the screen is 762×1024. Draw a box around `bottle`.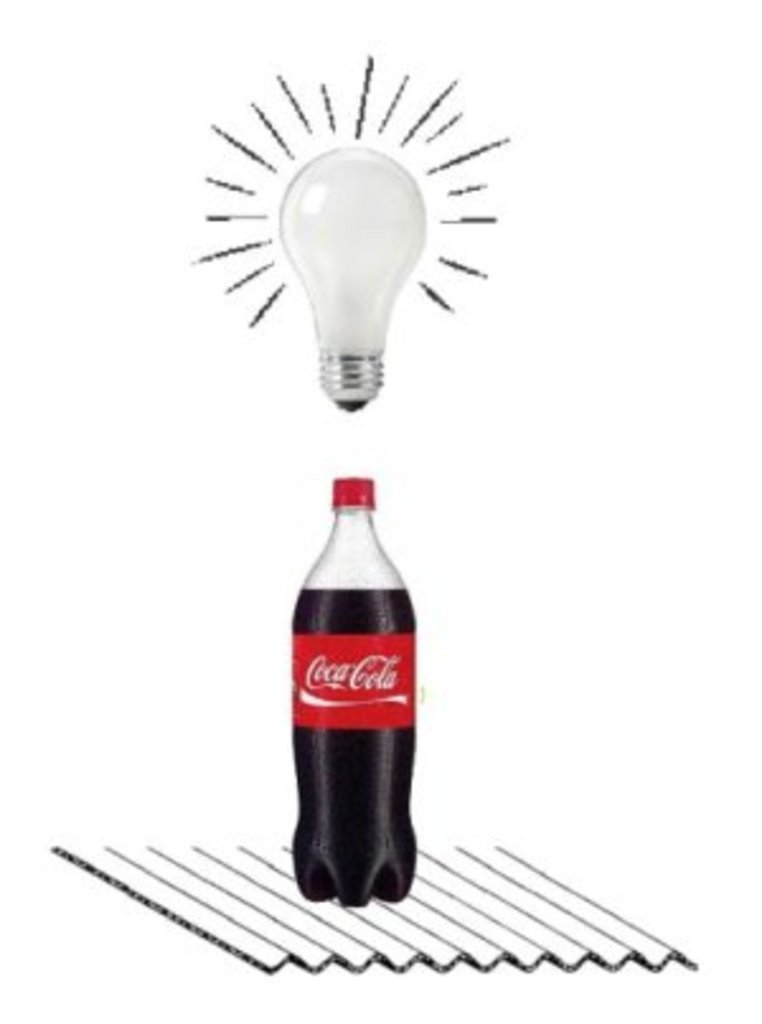
x1=277 y1=483 x2=422 y2=910.
